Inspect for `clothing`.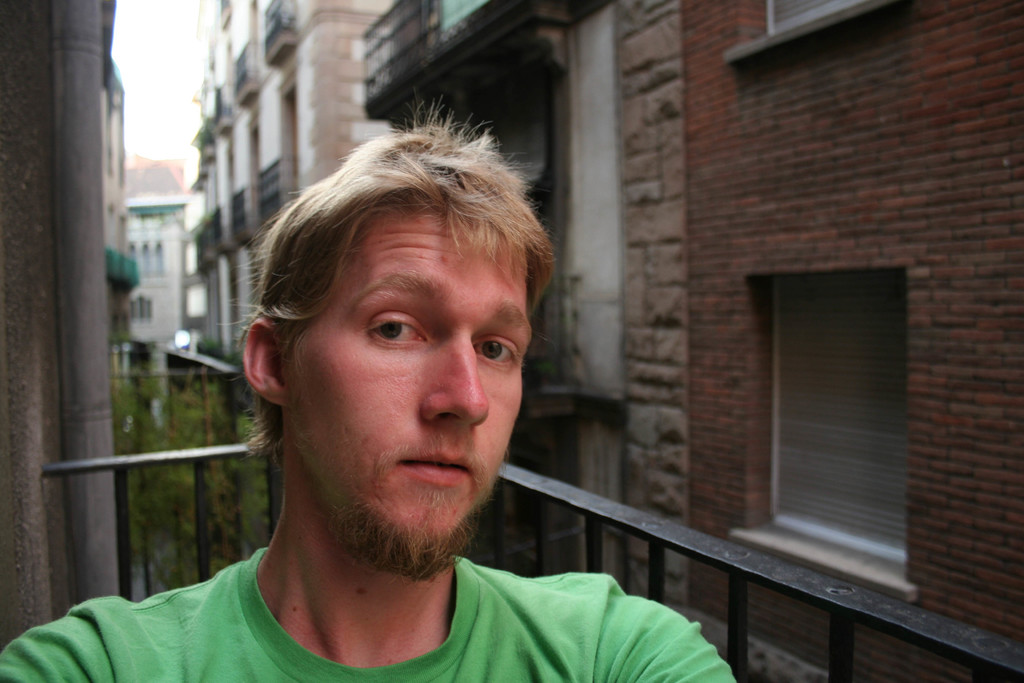
Inspection: (0,543,740,682).
